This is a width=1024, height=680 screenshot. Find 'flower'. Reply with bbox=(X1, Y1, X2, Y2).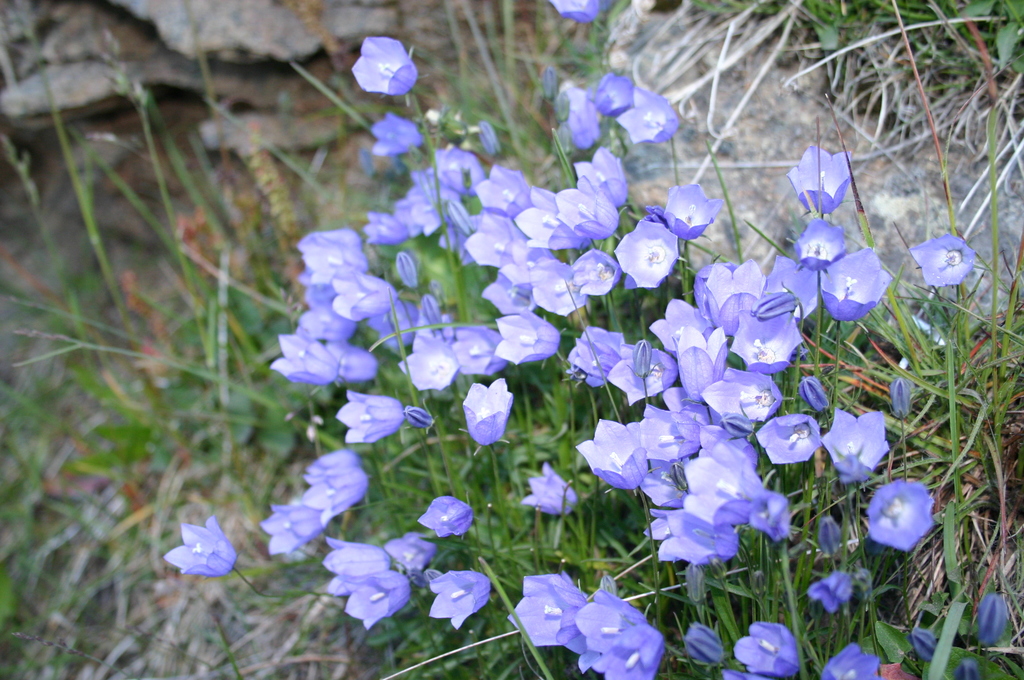
bbox=(893, 376, 909, 418).
